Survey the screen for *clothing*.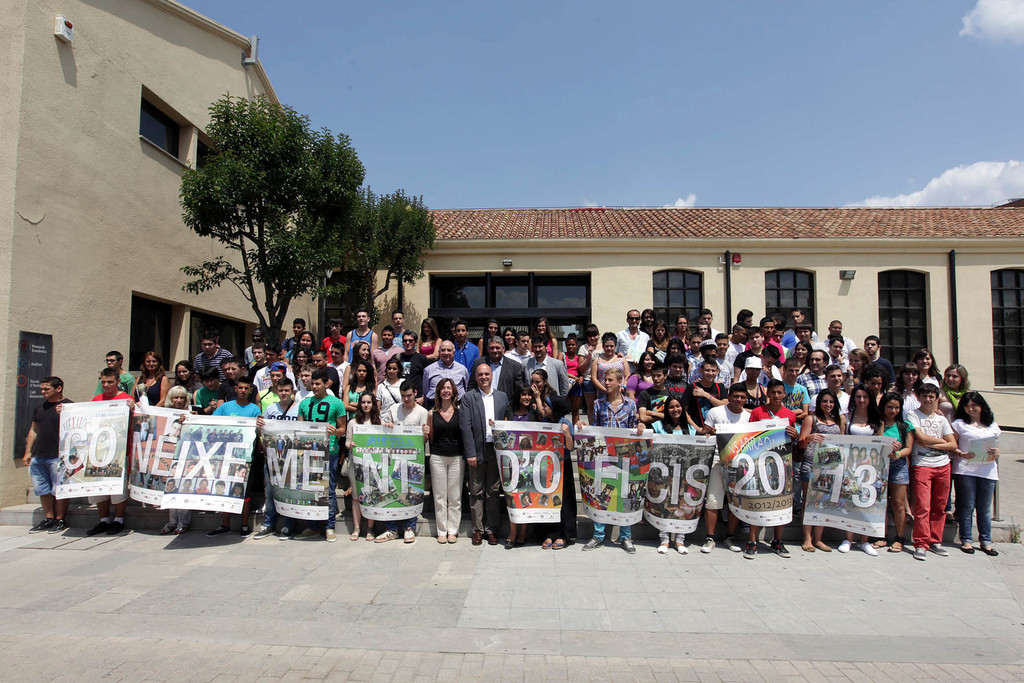
Survey found: [796,411,853,513].
